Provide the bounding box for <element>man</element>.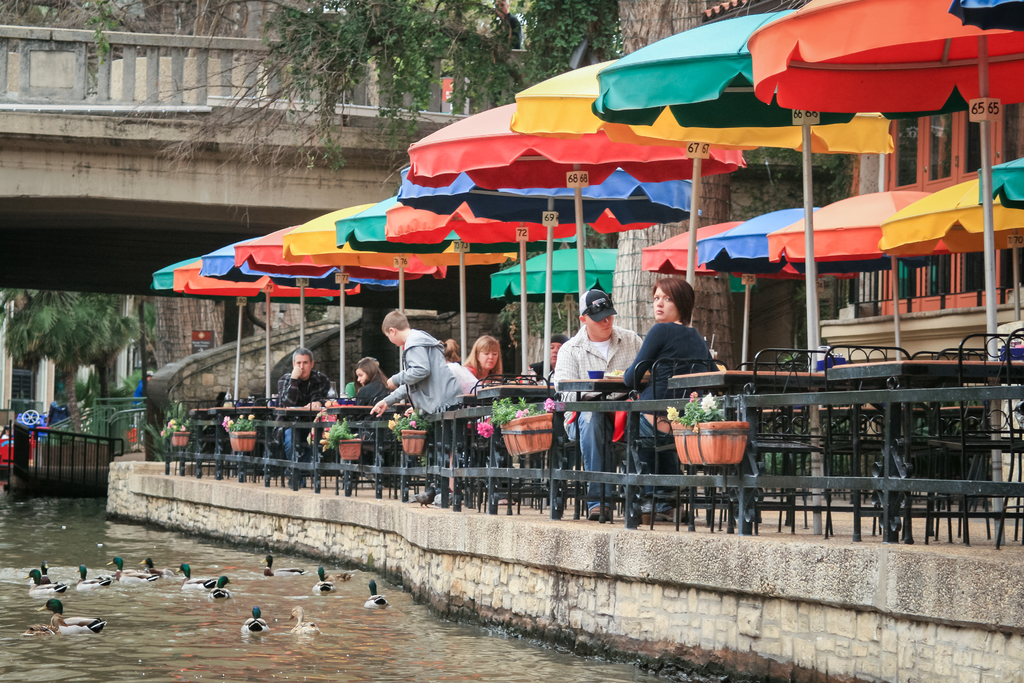
(275,351,327,470).
